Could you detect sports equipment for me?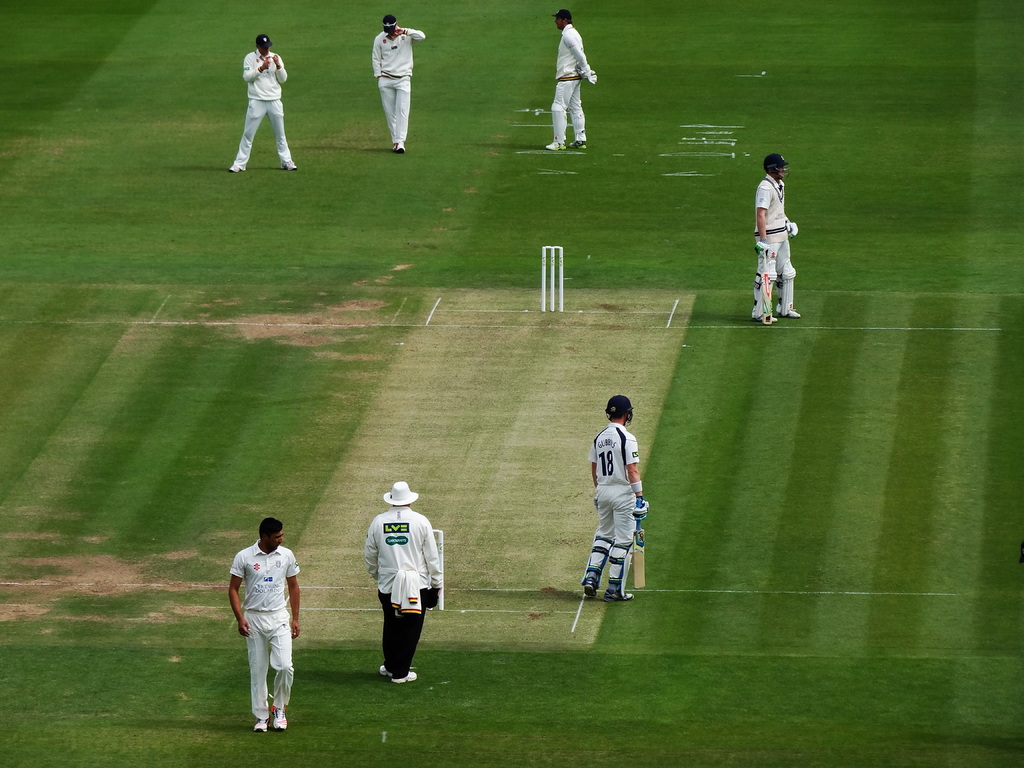
Detection result: bbox=(785, 220, 799, 239).
